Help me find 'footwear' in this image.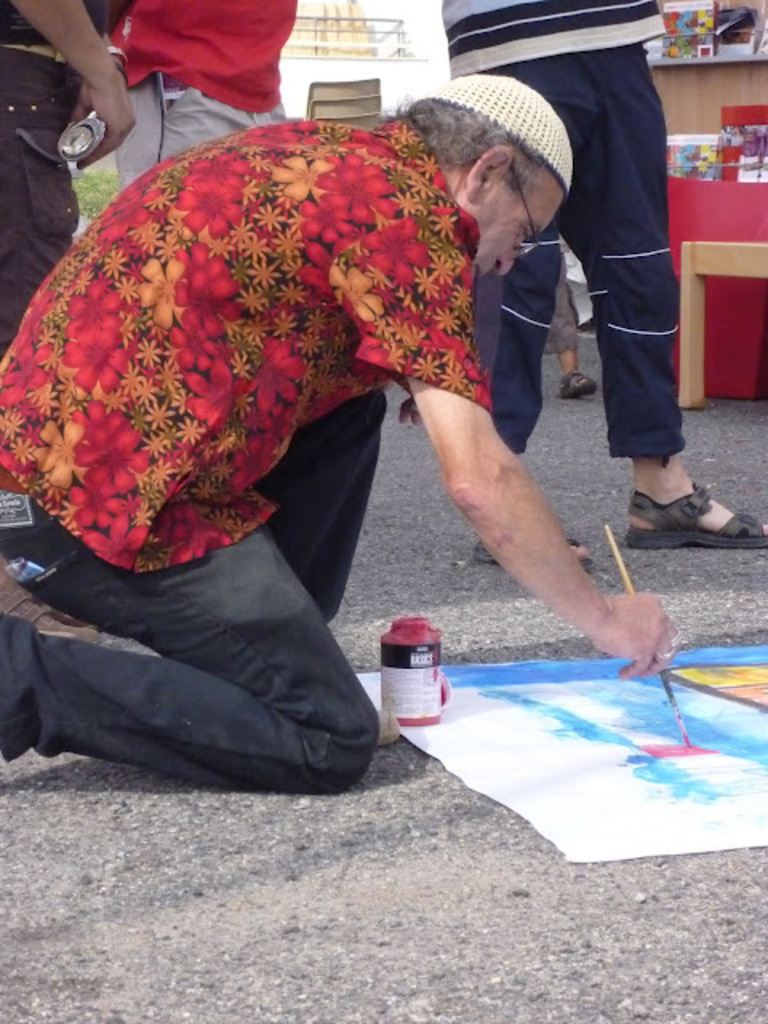
Found it: (555,358,605,403).
